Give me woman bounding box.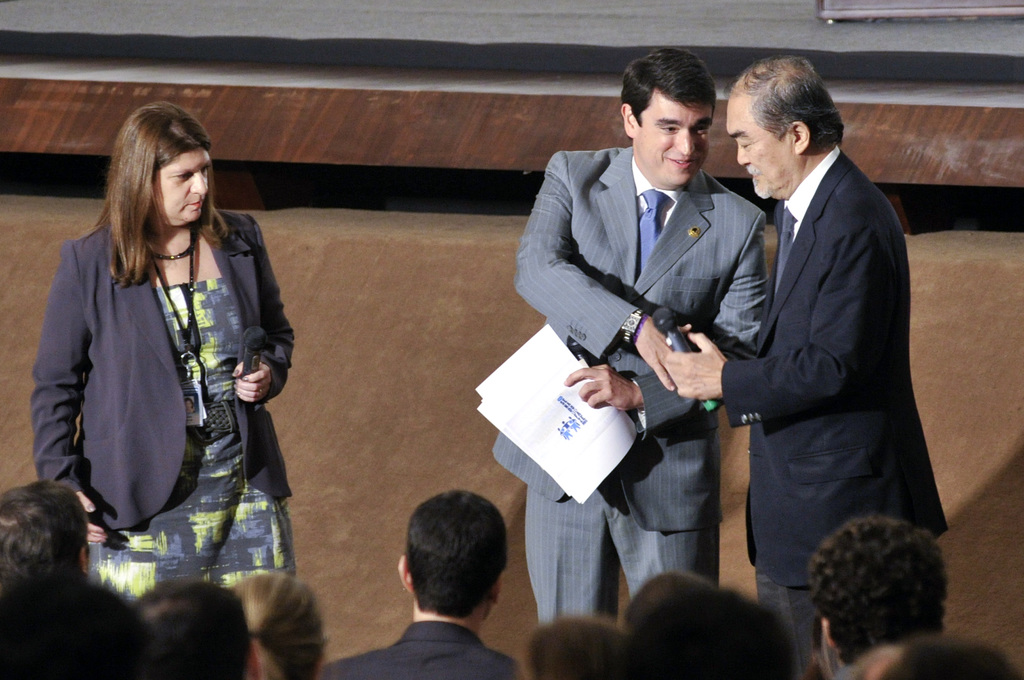
bbox=[28, 101, 305, 594].
